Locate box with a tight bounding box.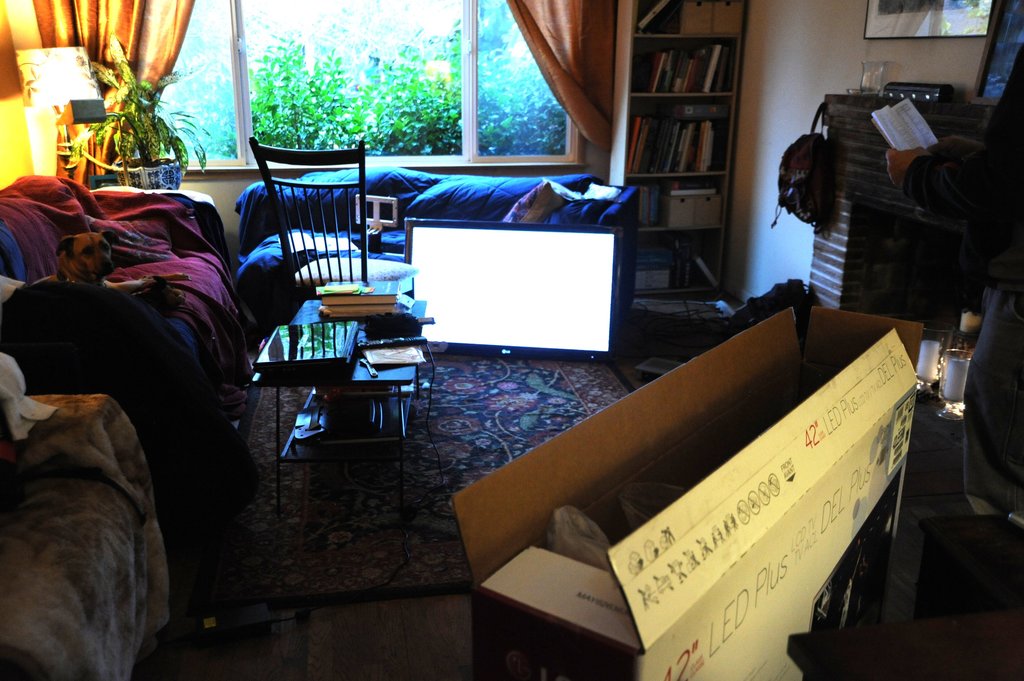
box(689, 195, 719, 225).
